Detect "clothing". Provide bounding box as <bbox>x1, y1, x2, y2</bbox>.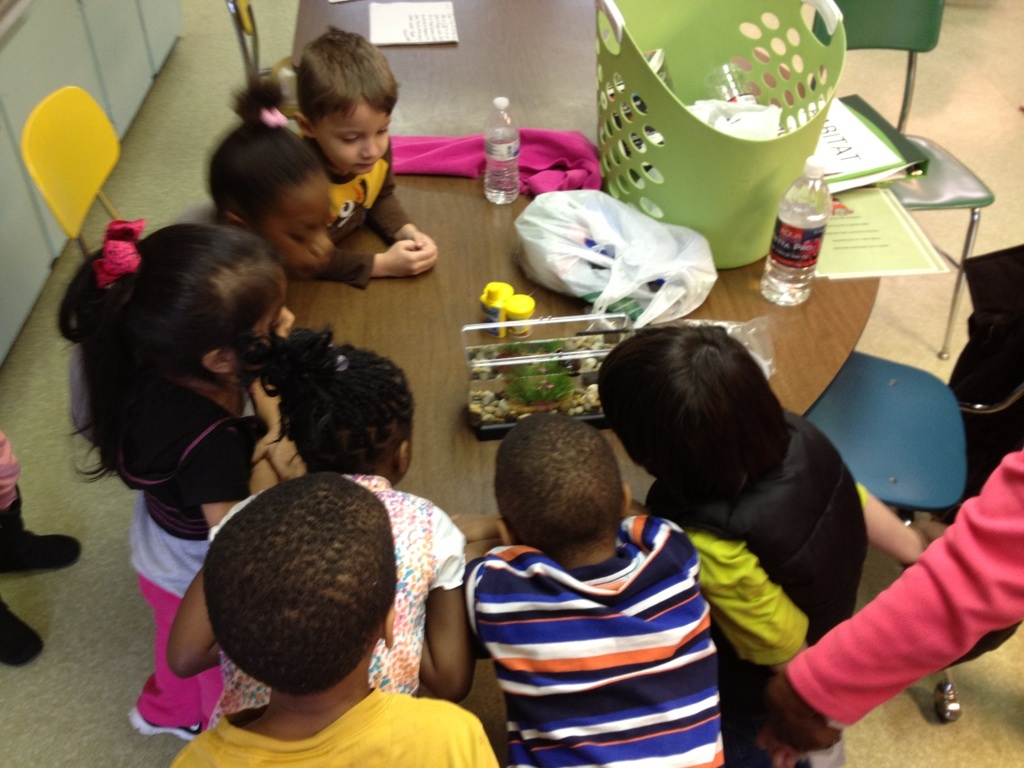
<bbox>113, 378, 270, 716</bbox>.
